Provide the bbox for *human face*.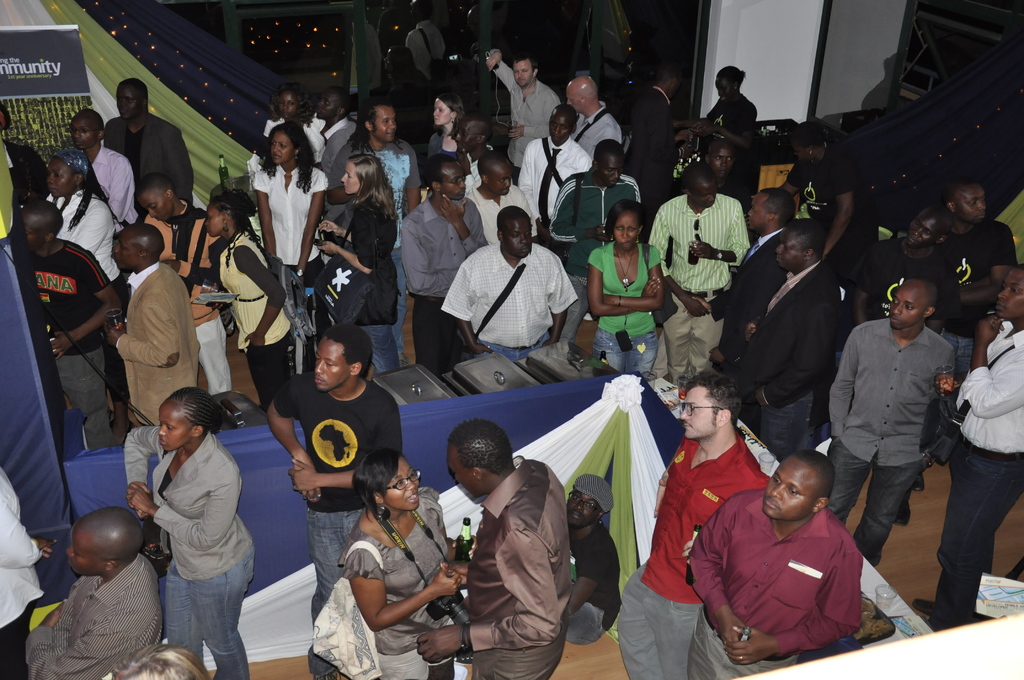
(left=905, top=212, right=934, bottom=246).
